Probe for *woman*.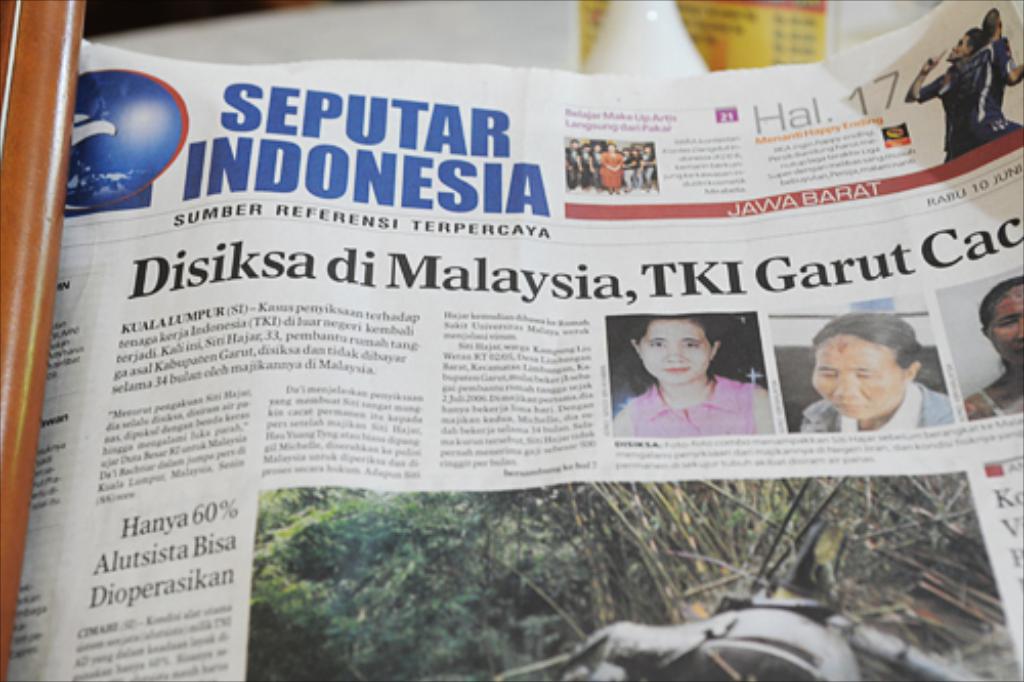
Probe result: select_region(598, 139, 627, 199).
